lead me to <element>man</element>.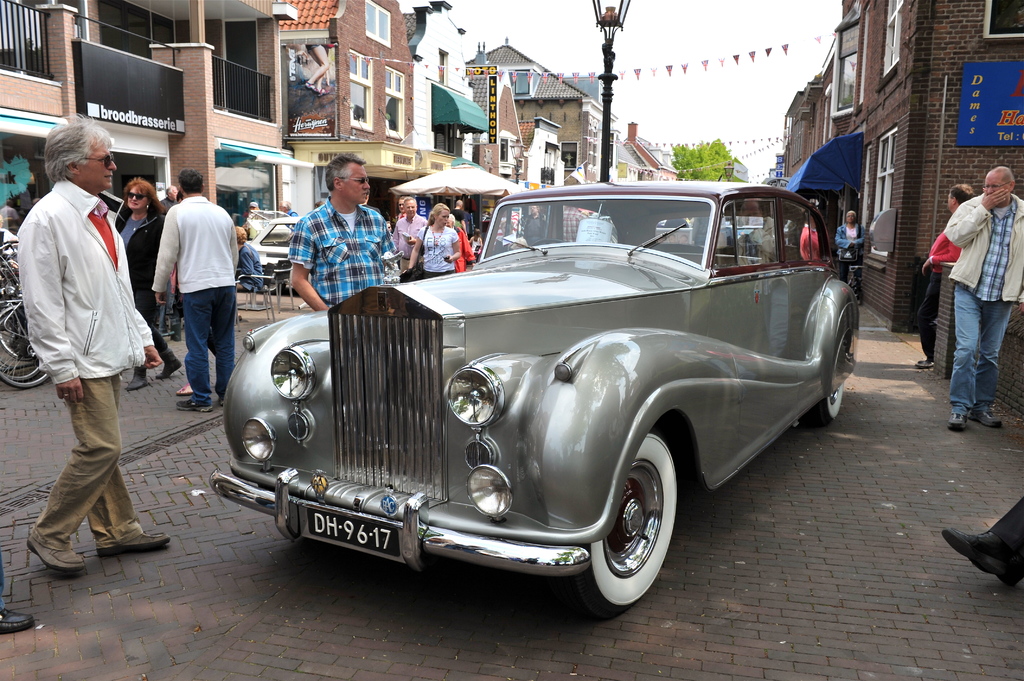
Lead to crop(152, 170, 241, 410).
